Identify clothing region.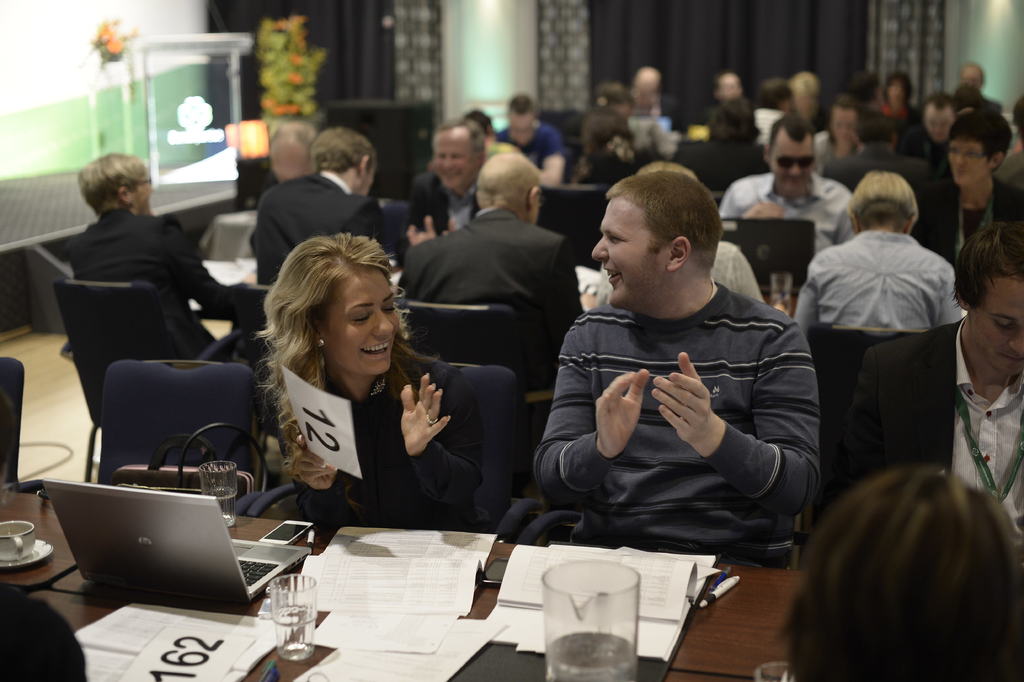
Region: region(420, 201, 567, 410).
